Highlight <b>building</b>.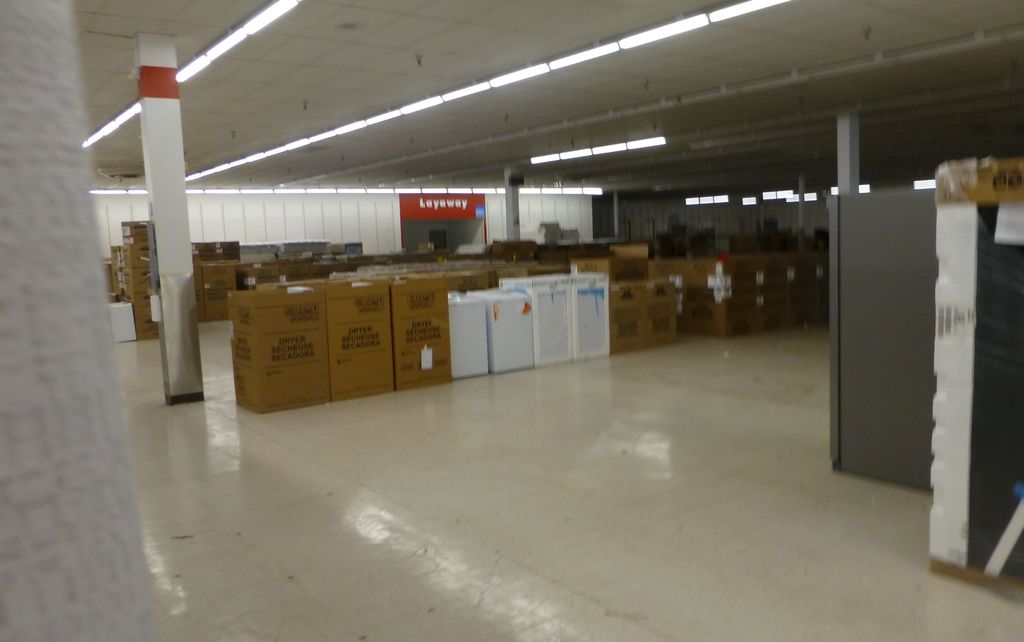
Highlighted region: l=0, t=0, r=1023, b=641.
